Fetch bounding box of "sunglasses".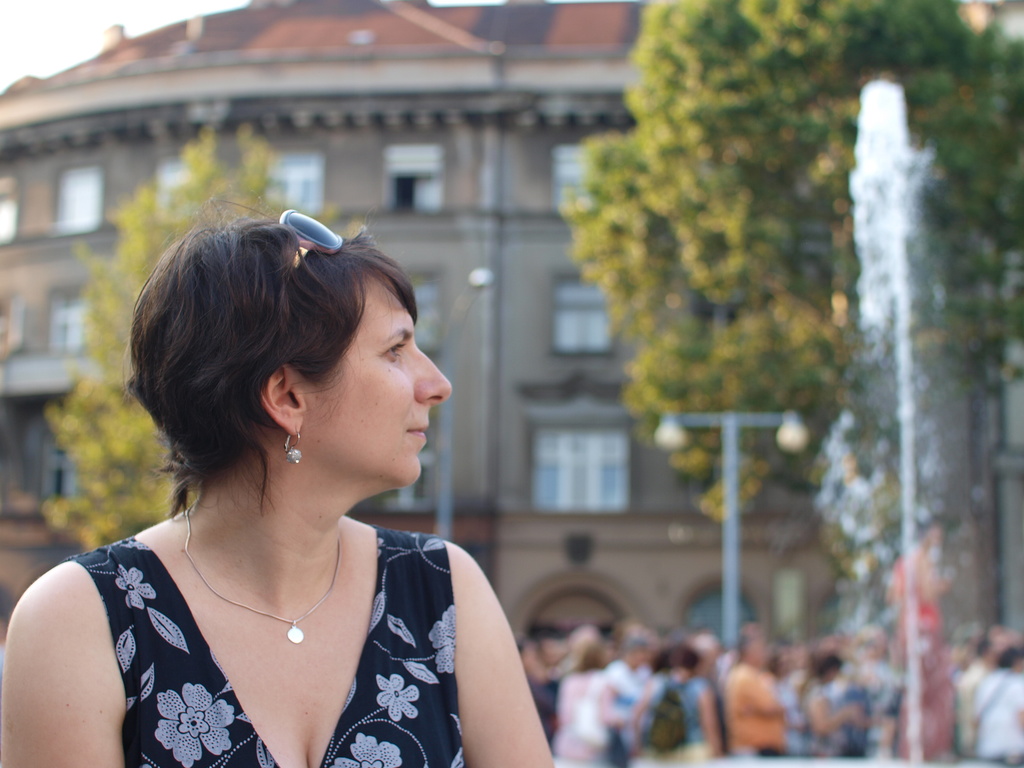
Bbox: 279 209 343 273.
